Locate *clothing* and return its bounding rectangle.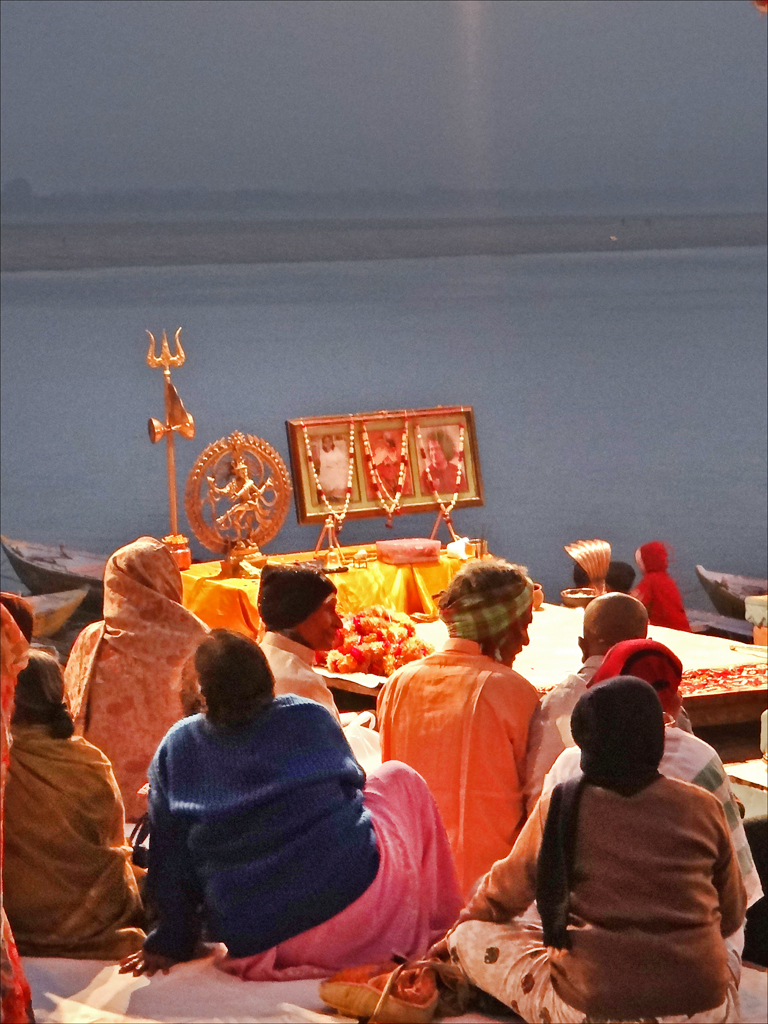
crop(528, 659, 696, 805).
